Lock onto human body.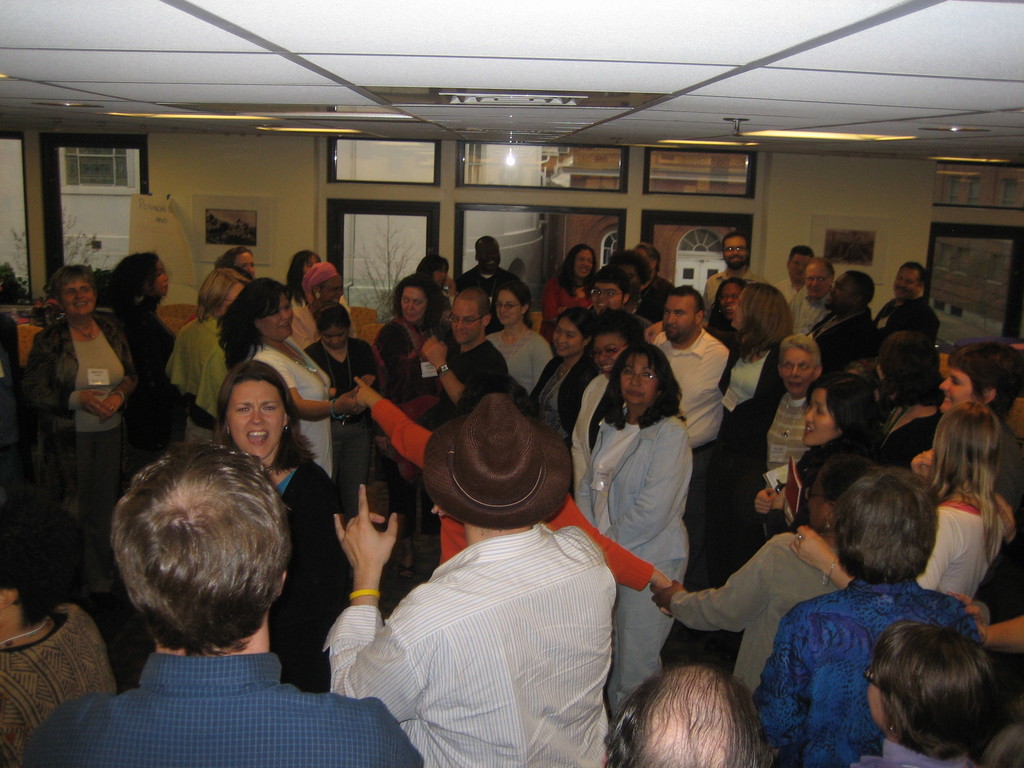
Locked: BBox(785, 291, 831, 332).
